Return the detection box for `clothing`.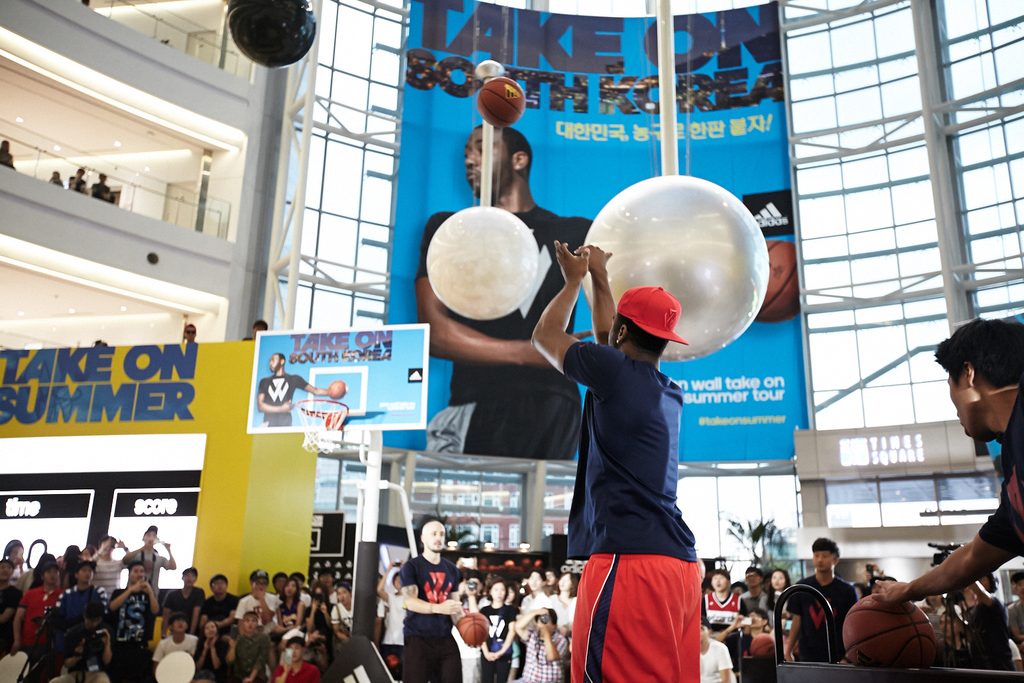
x1=472 y1=603 x2=514 y2=660.
